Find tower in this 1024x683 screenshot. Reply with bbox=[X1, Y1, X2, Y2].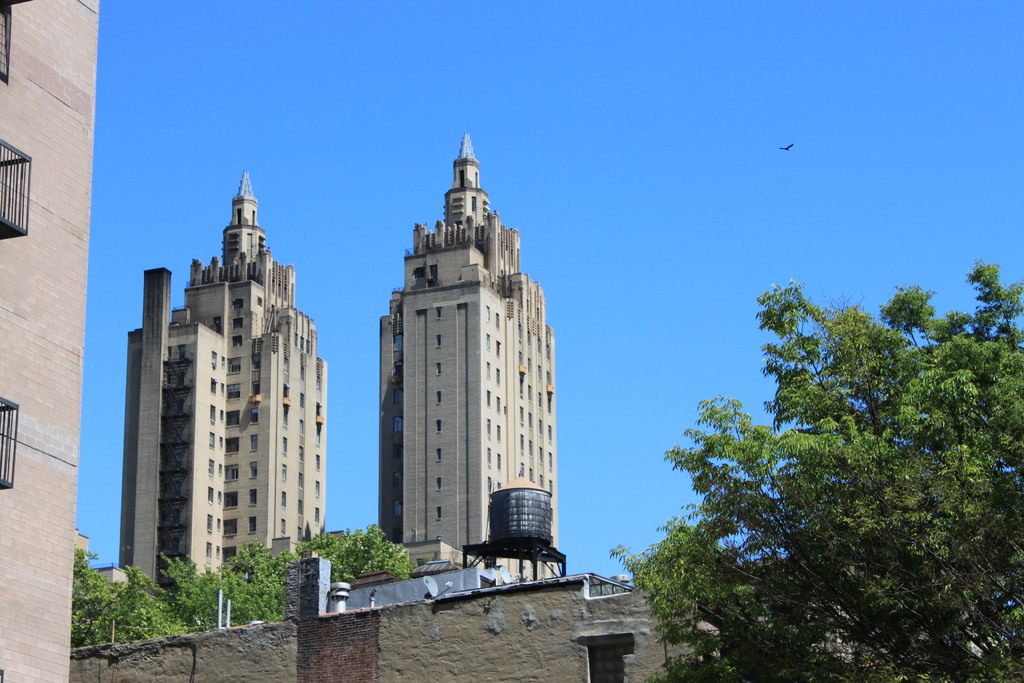
bbox=[119, 170, 323, 592].
